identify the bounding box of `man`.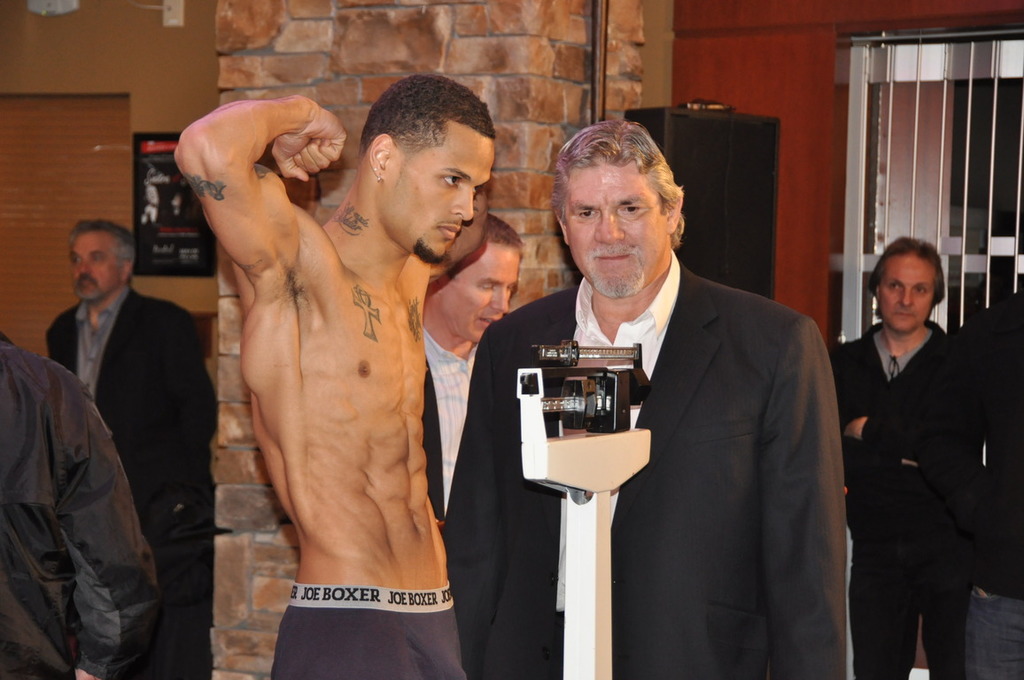
828, 232, 981, 679.
